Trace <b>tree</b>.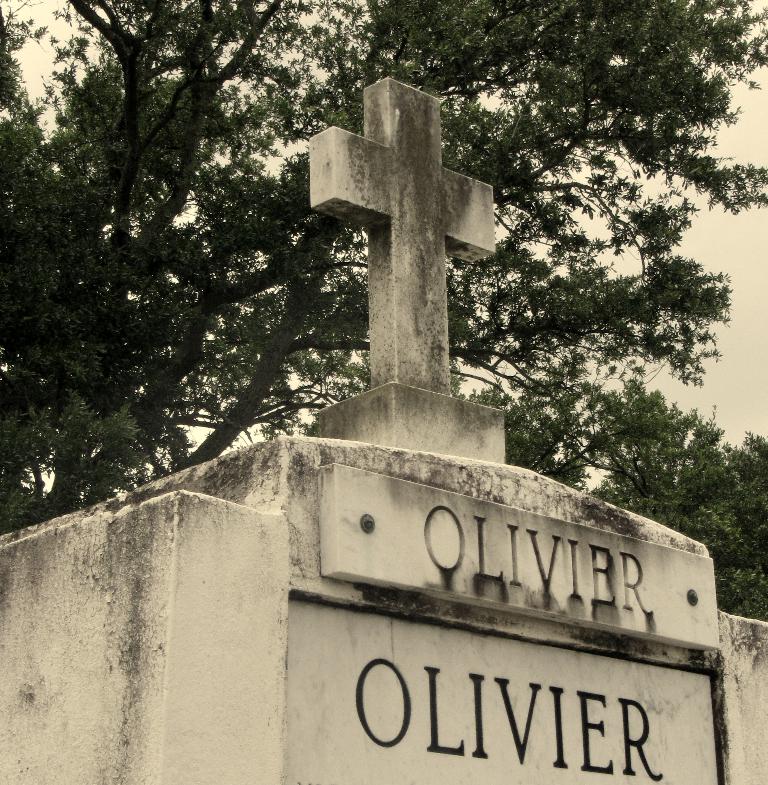
Traced to select_region(49, 0, 767, 741).
